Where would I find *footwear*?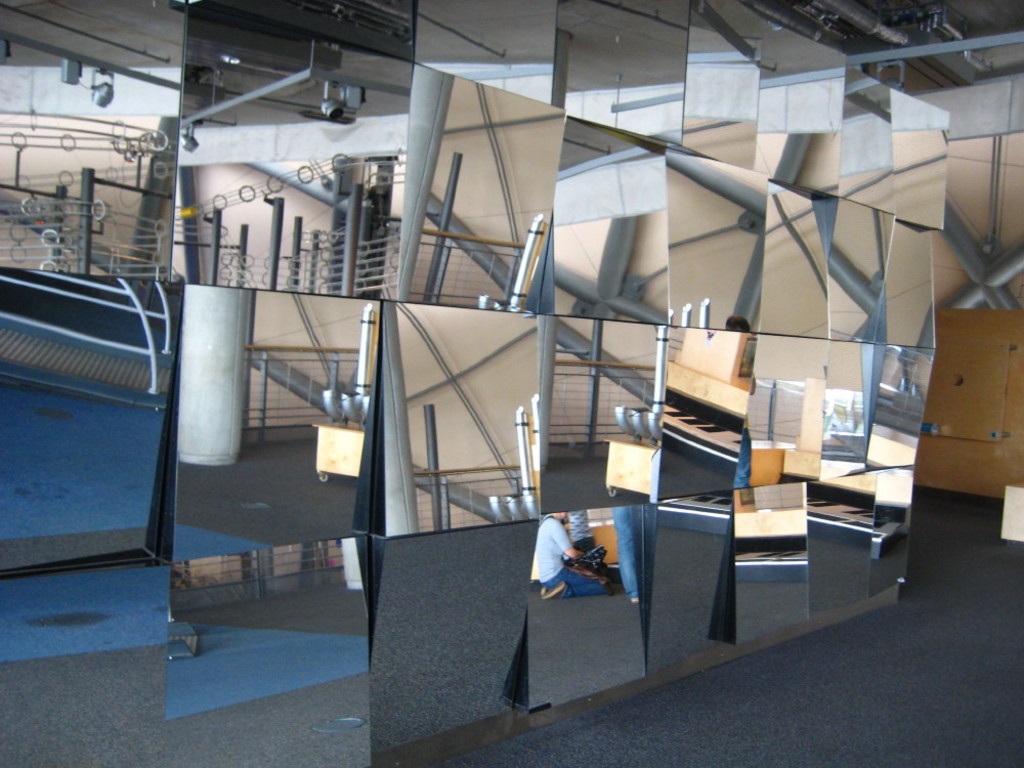
At (x1=632, y1=597, x2=639, y2=600).
